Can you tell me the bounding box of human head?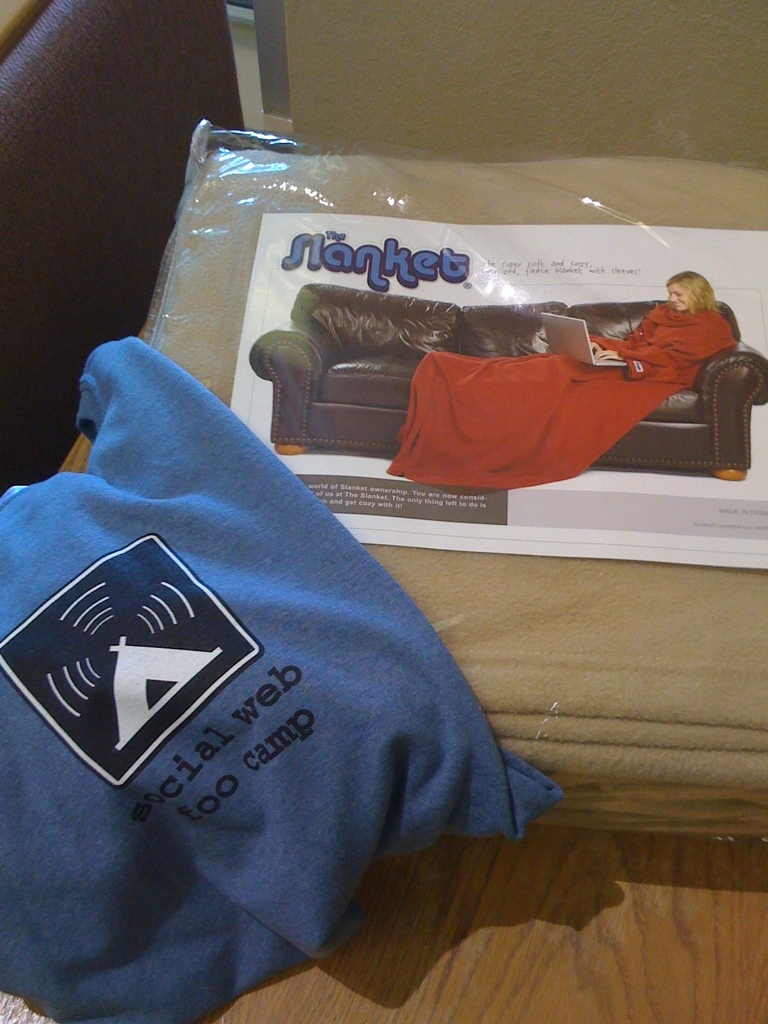
left=657, top=262, right=723, bottom=317.
